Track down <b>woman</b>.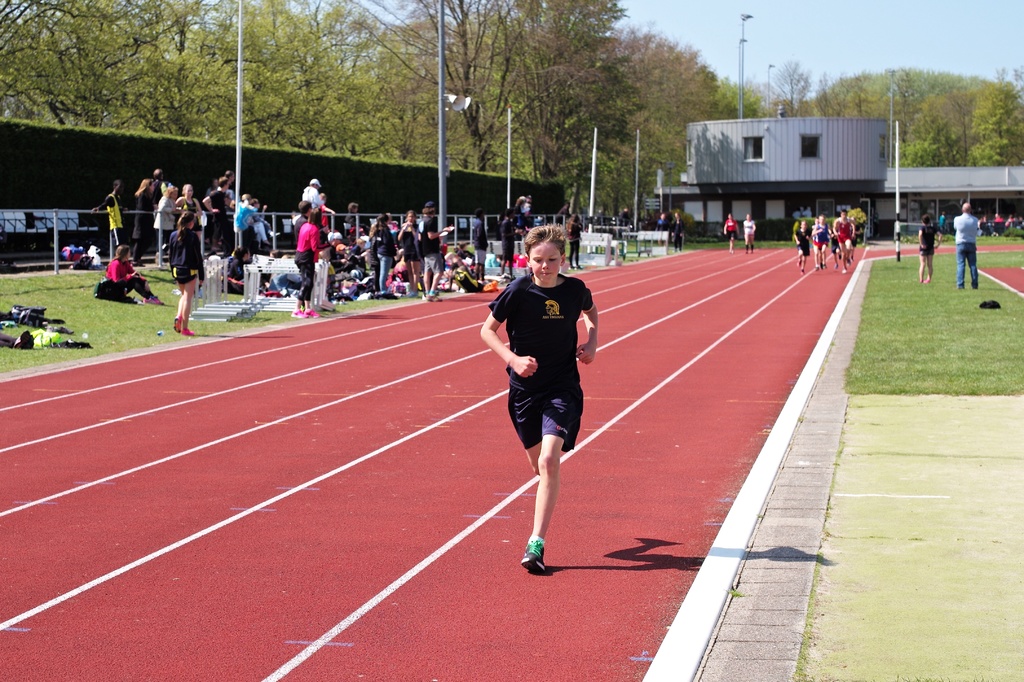
Tracked to <region>365, 215, 392, 289</region>.
